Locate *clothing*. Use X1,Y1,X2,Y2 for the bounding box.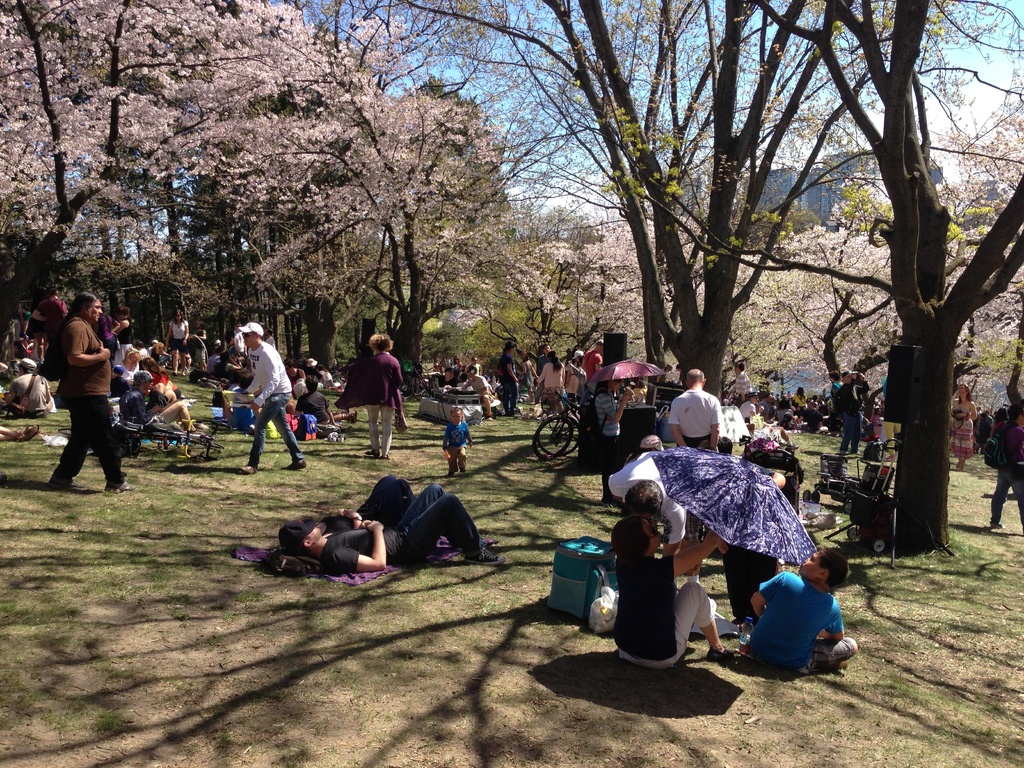
51,395,121,478.
